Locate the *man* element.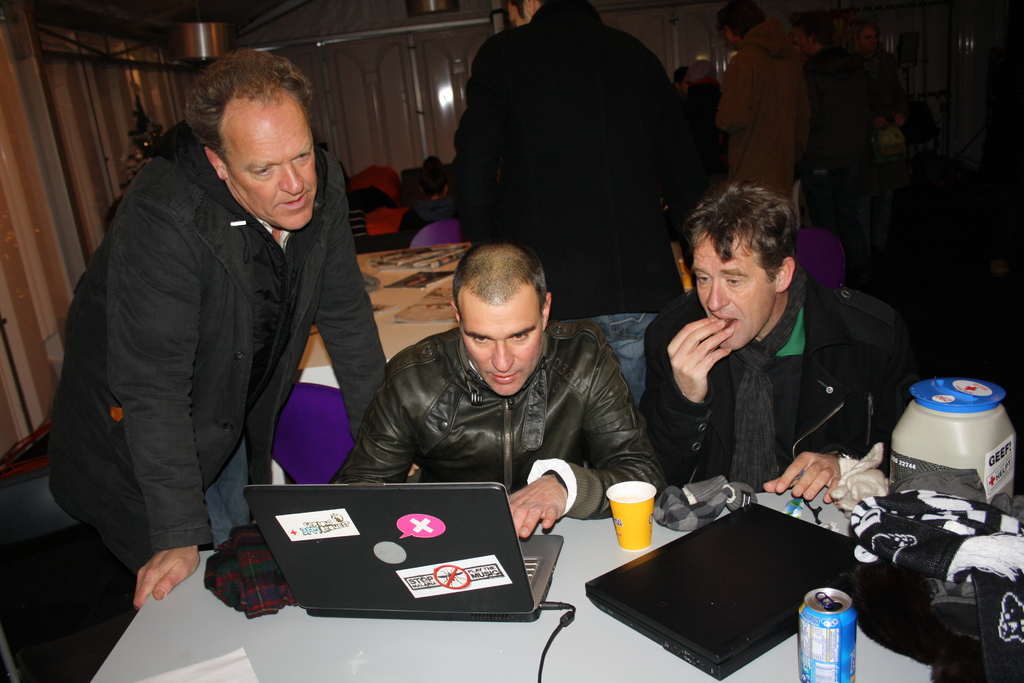
Element bbox: (859, 22, 911, 256).
